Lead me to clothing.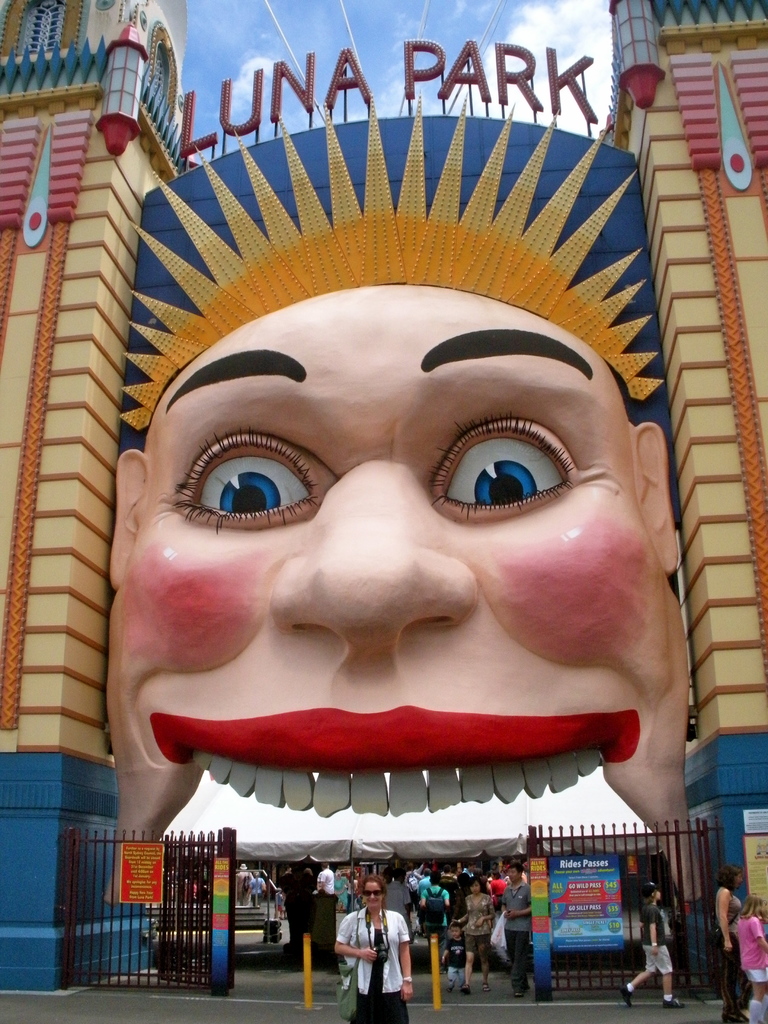
Lead to locate(427, 886, 449, 938).
